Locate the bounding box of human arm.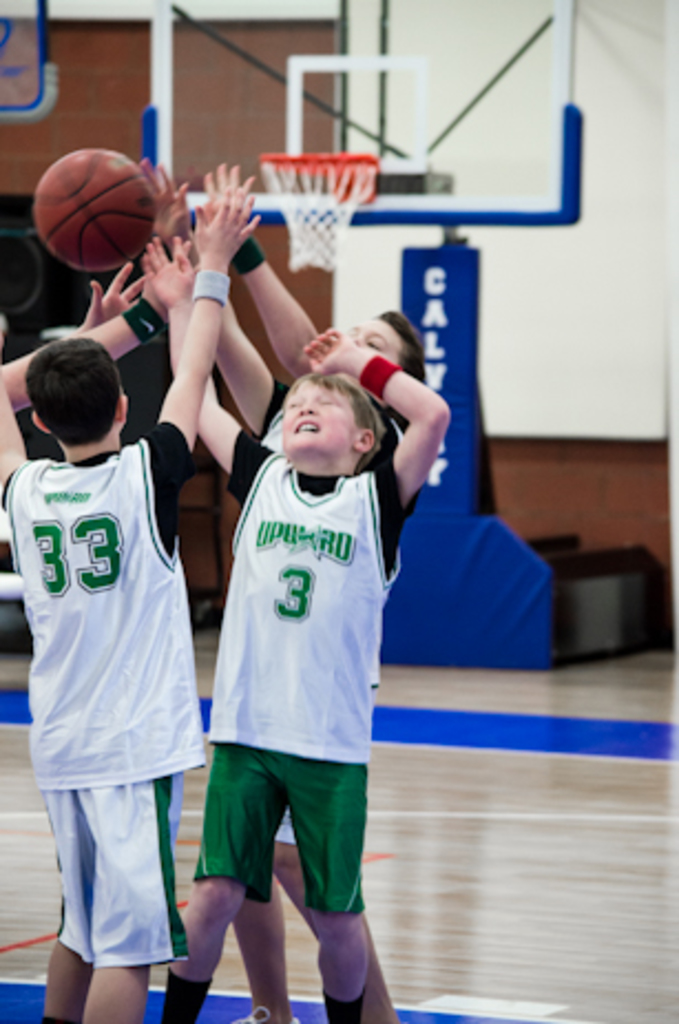
Bounding box: pyautogui.locateOnScreen(197, 161, 321, 385).
